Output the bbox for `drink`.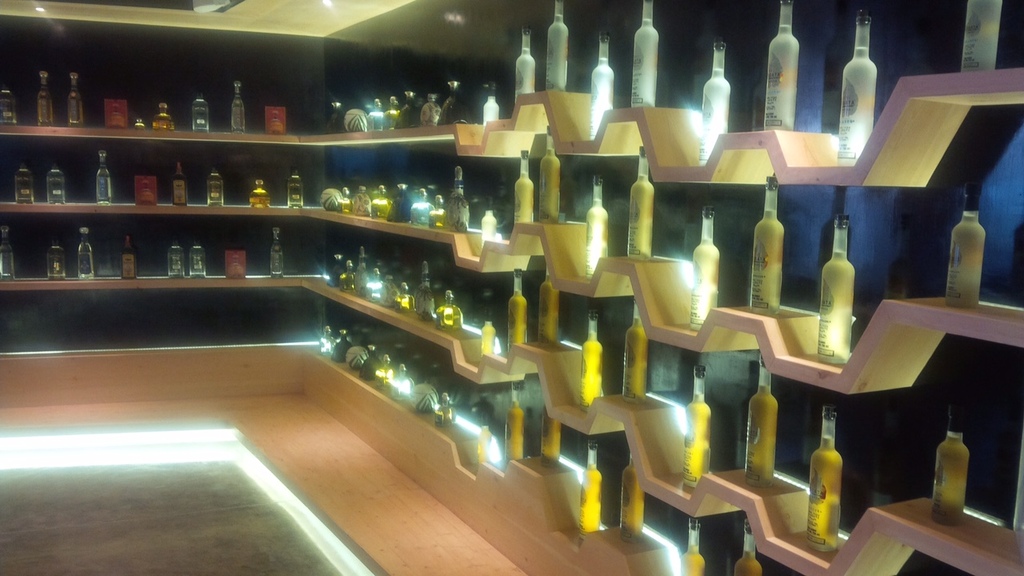
bbox=(506, 381, 526, 468).
